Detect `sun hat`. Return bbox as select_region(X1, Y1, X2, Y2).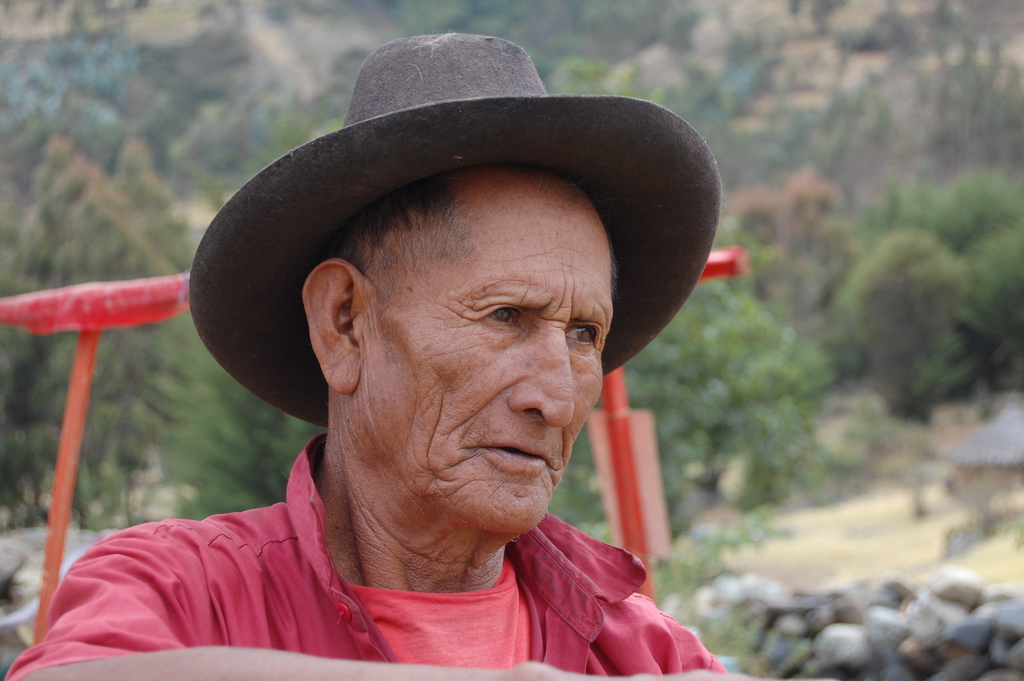
select_region(181, 29, 722, 427).
